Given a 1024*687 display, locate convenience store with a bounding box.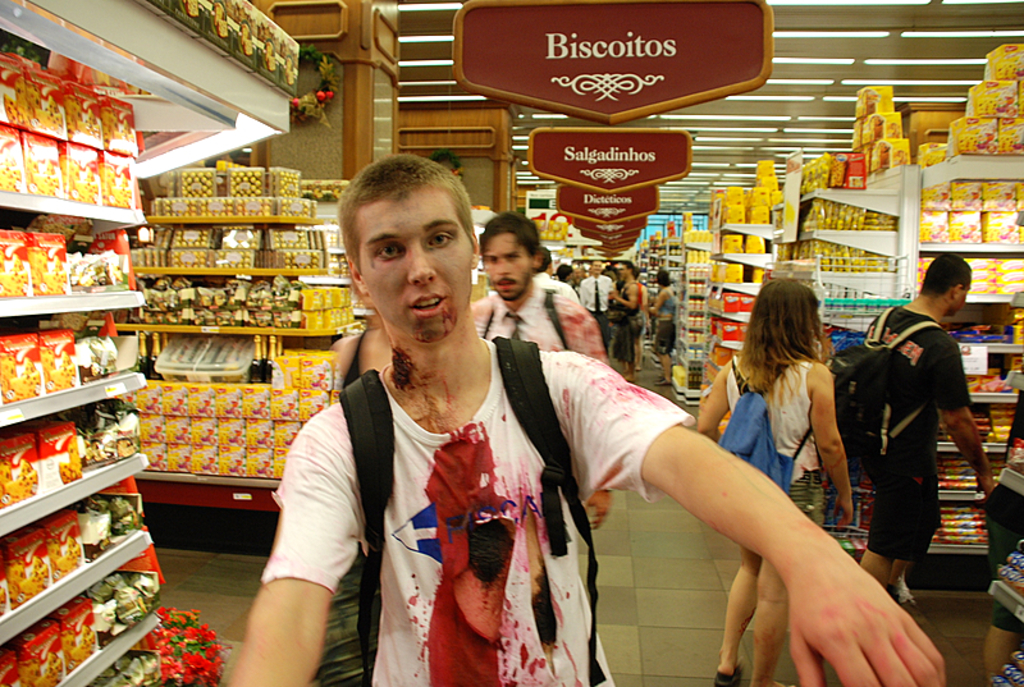
Located: (left=0, top=23, right=1002, bottom=686).
